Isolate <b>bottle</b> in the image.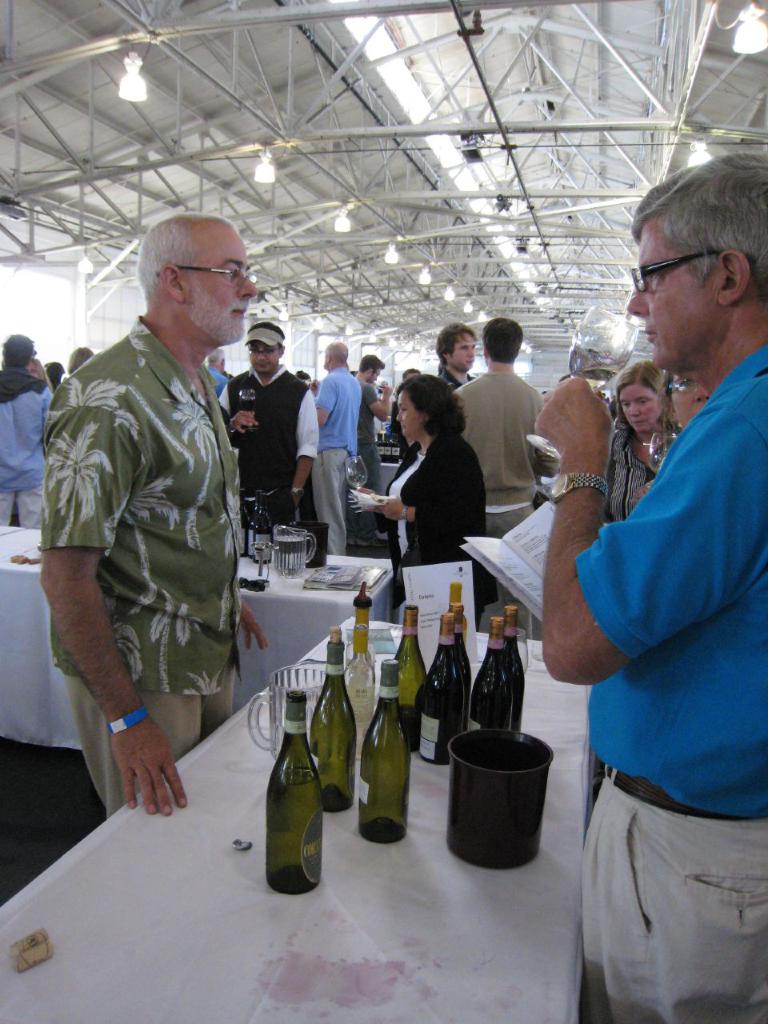
Isolated region: 259:710:330:891.
